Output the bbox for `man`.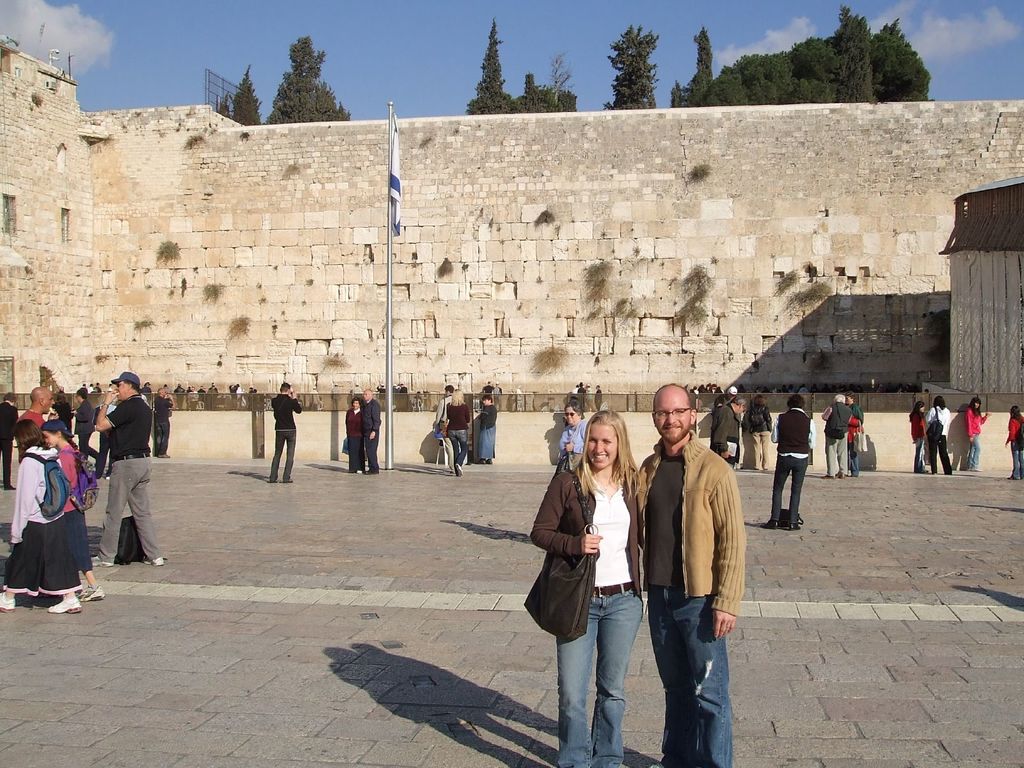
{"left": 845, "top": 393, "right": 865, "bottom": 479}.
